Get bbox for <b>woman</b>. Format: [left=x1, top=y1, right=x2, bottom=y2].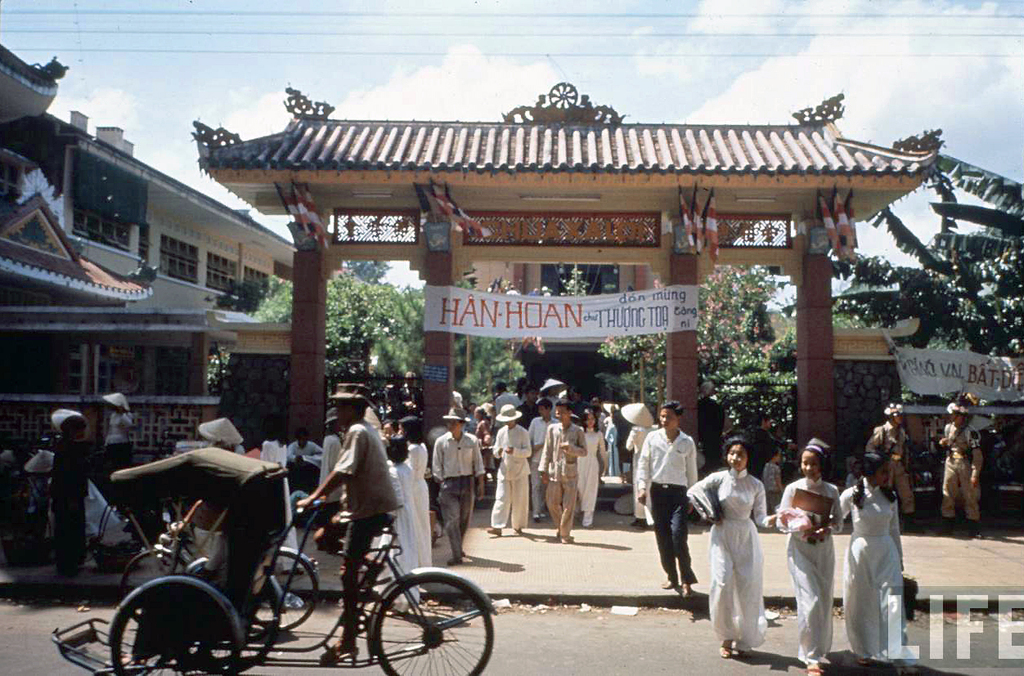
[left=573, top=411, right=608, bottom=527].
